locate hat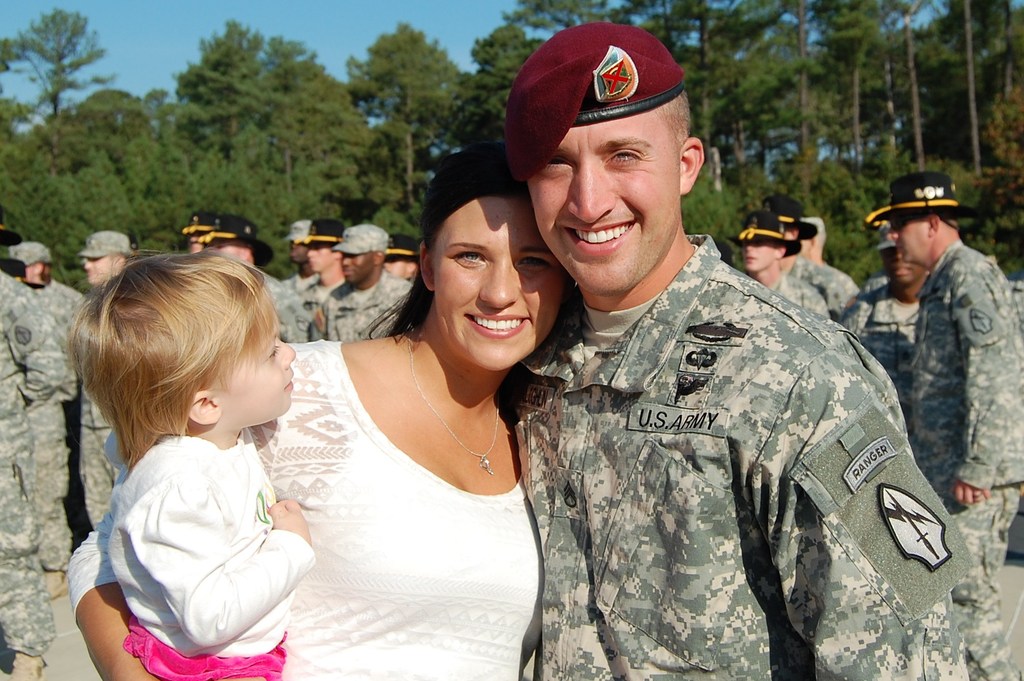
bbox(7, 241, 53, 265)
